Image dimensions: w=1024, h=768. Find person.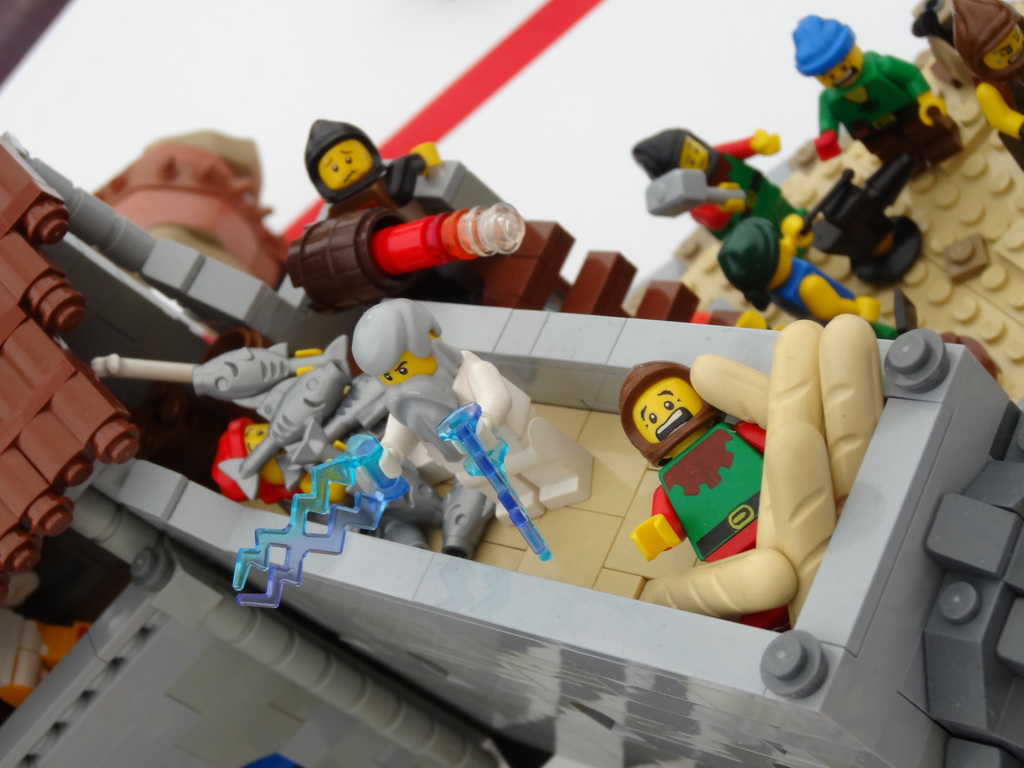
<bbox>317, 120, 438, 212</bbox>.
